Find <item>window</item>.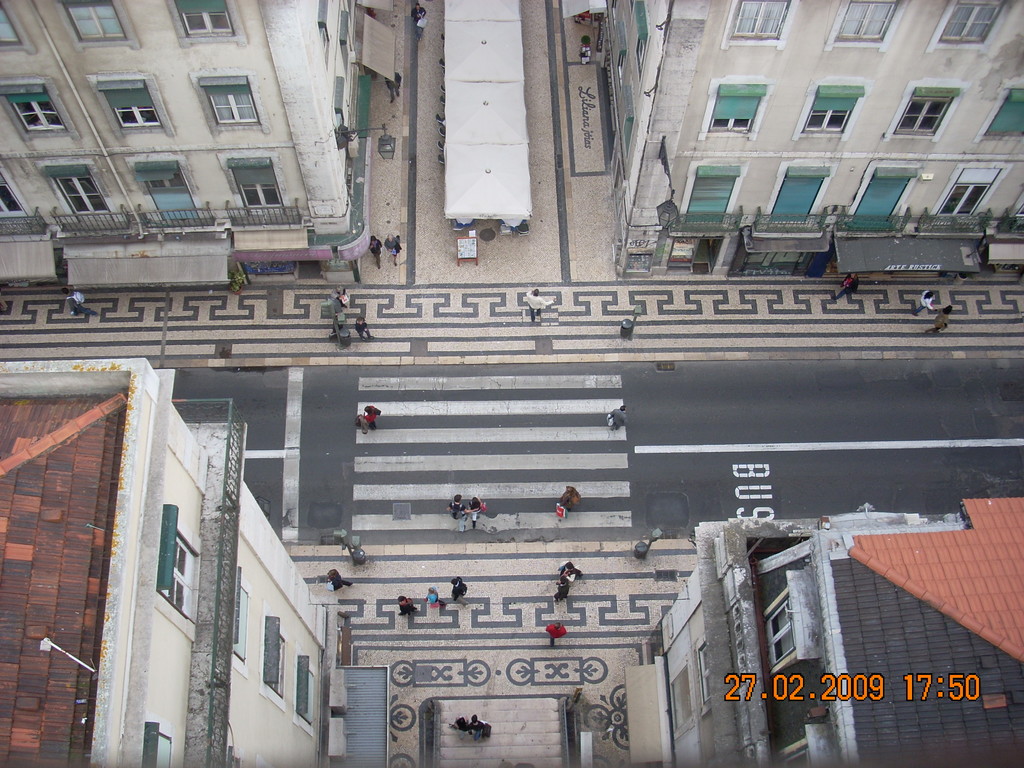
pyautogui.locateOnScreen(932, 159, 1016, 225).
